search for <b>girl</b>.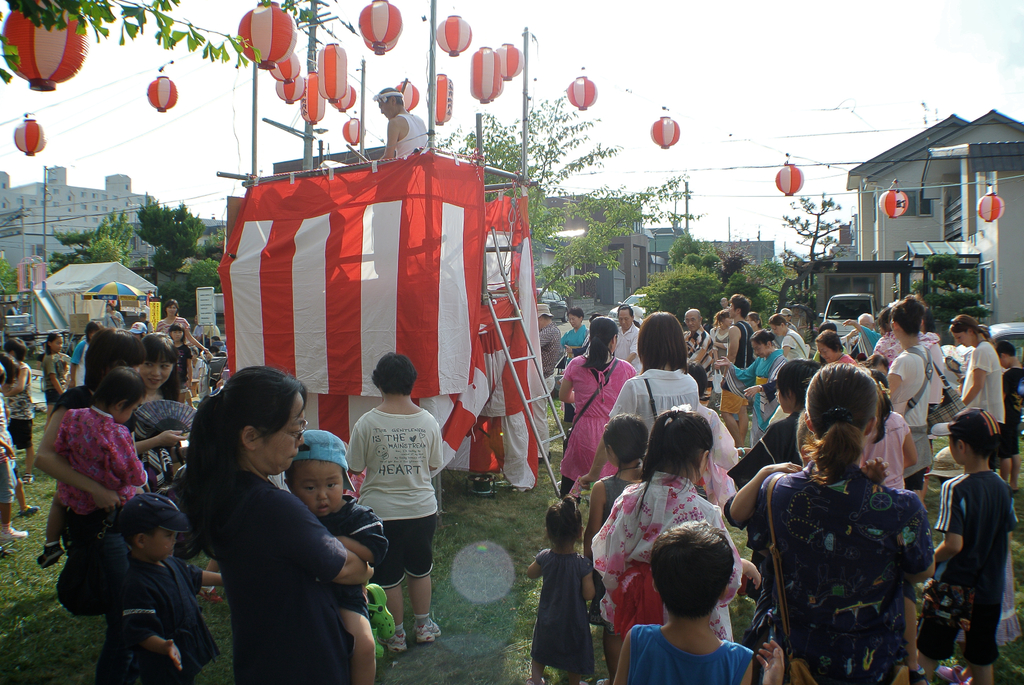
Found at [left=584, top=307, right=700, bottom=482].
